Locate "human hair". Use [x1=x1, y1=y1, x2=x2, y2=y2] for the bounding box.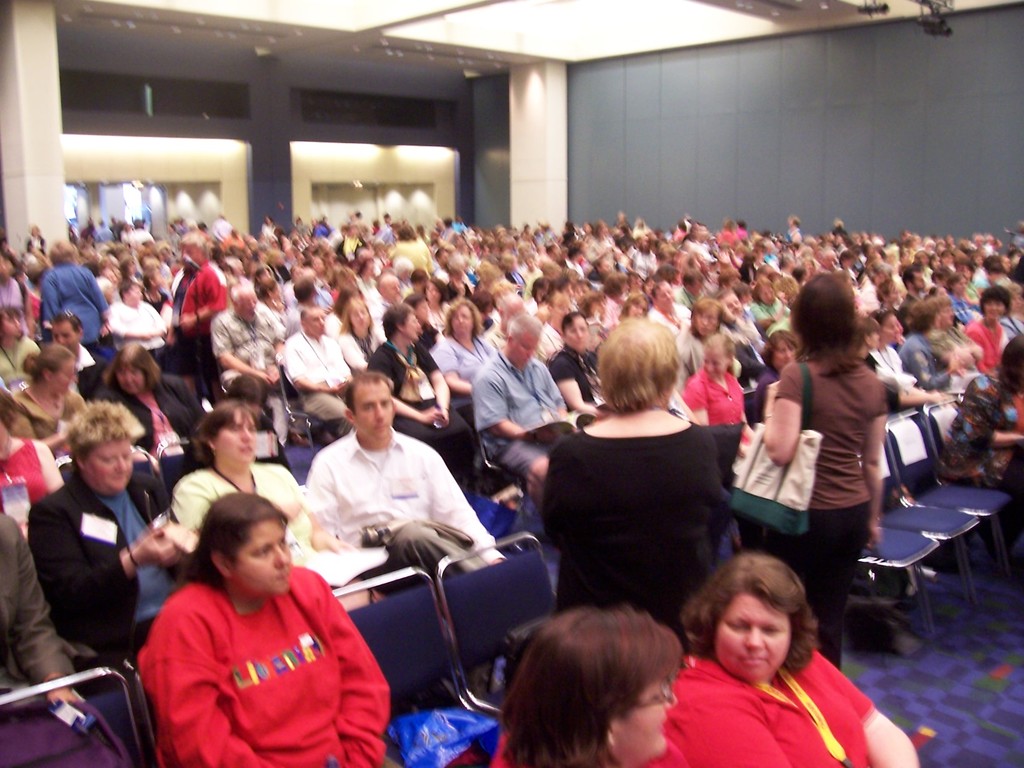
[x1=227, y1=373, x2=270, y2=408].
